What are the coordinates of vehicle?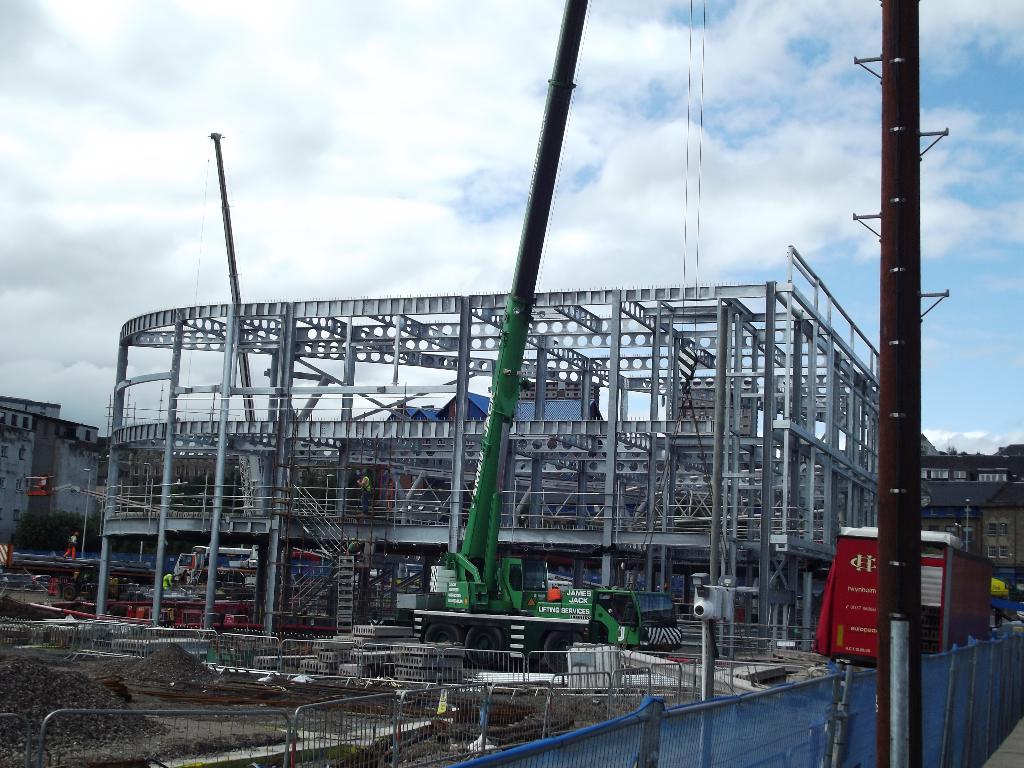
<box>986,575,1020,614</box>.
